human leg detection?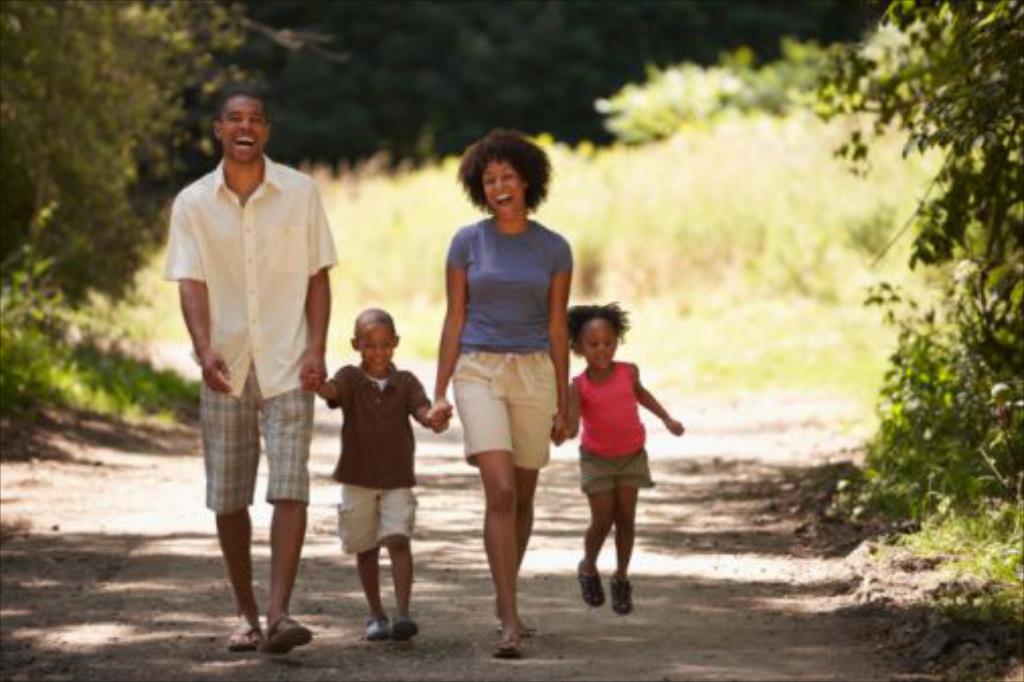
{"left": 609, "top": 449, "right": 658, "bottom": 607}
